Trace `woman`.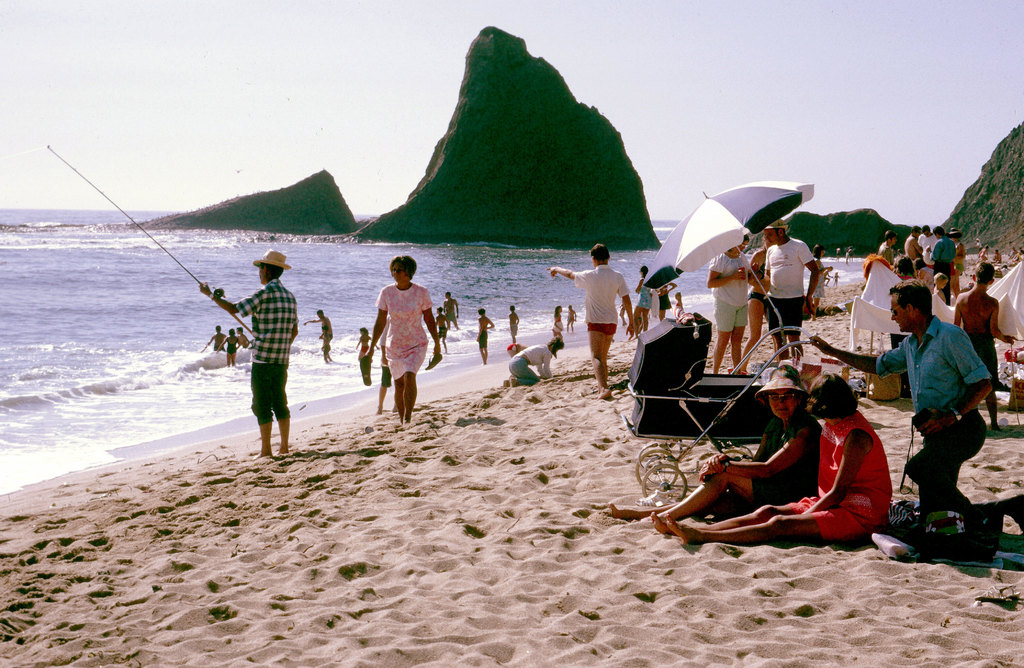
Traced to BBox(360, 256, 443, 430).
